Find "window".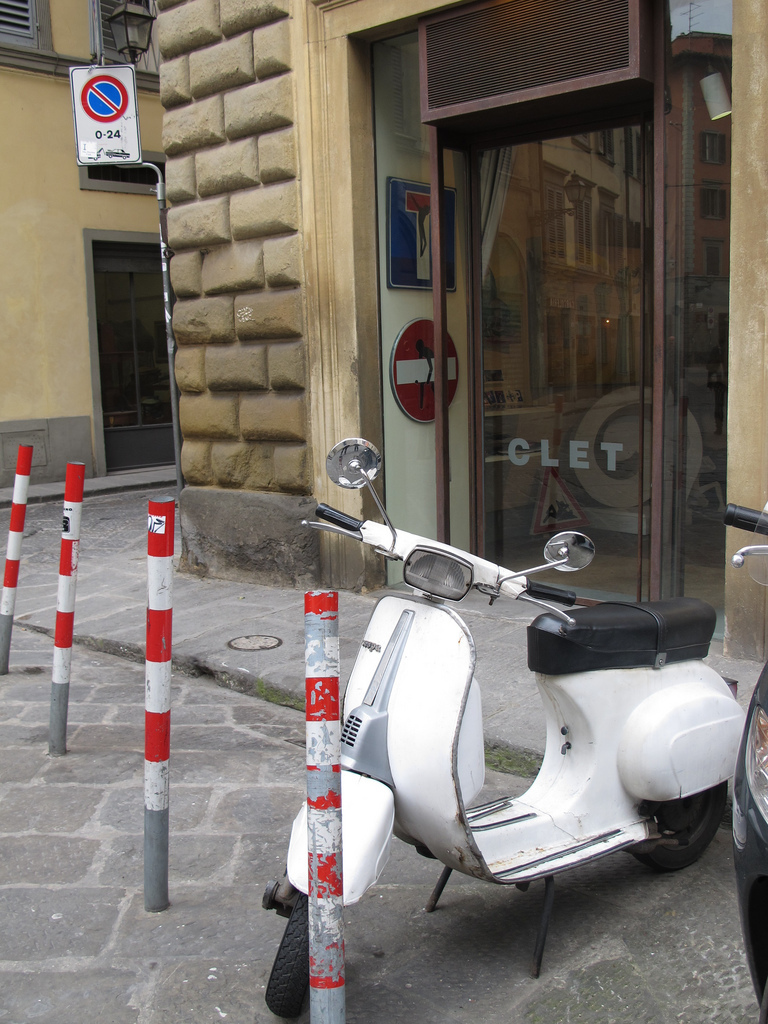
0/0/46/56.
